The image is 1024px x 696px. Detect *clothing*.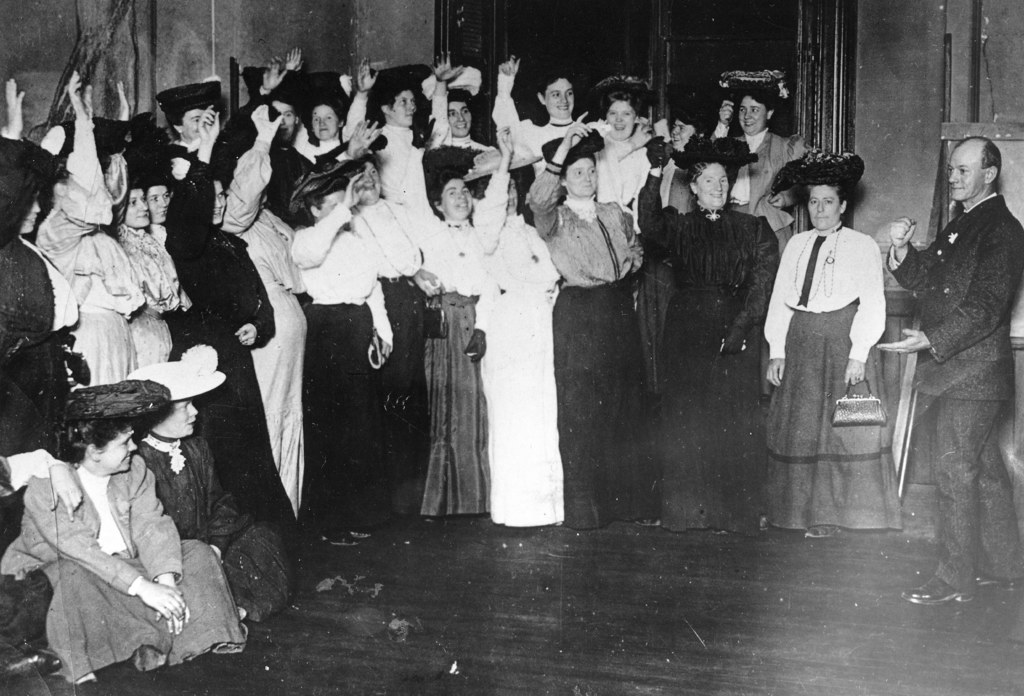
Detection: crop(887, 193, 1022, 588).
